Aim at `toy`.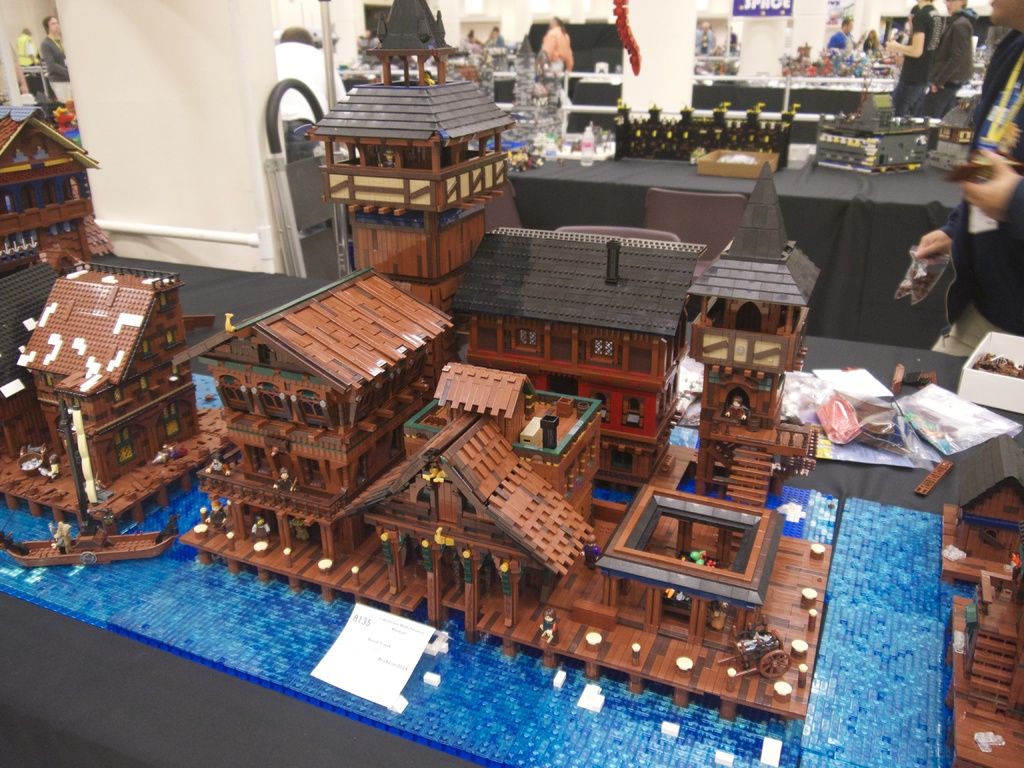
Aimed at x1=499 y1=34 x2=570 y2=166.
